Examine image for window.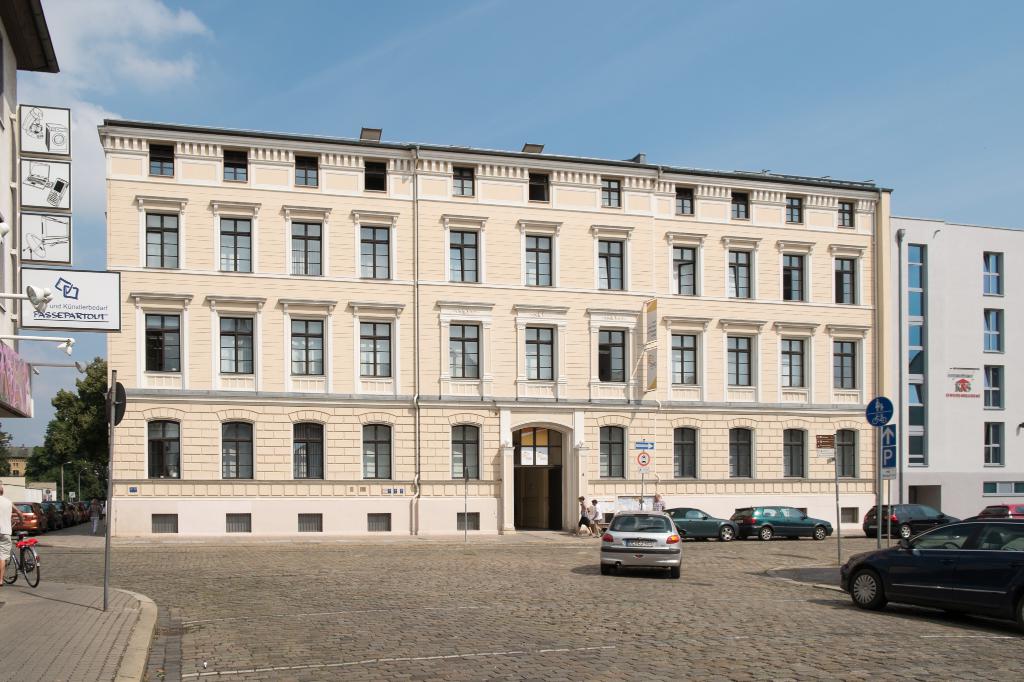
Examination result: select_region(454, 510, 479, 527).
